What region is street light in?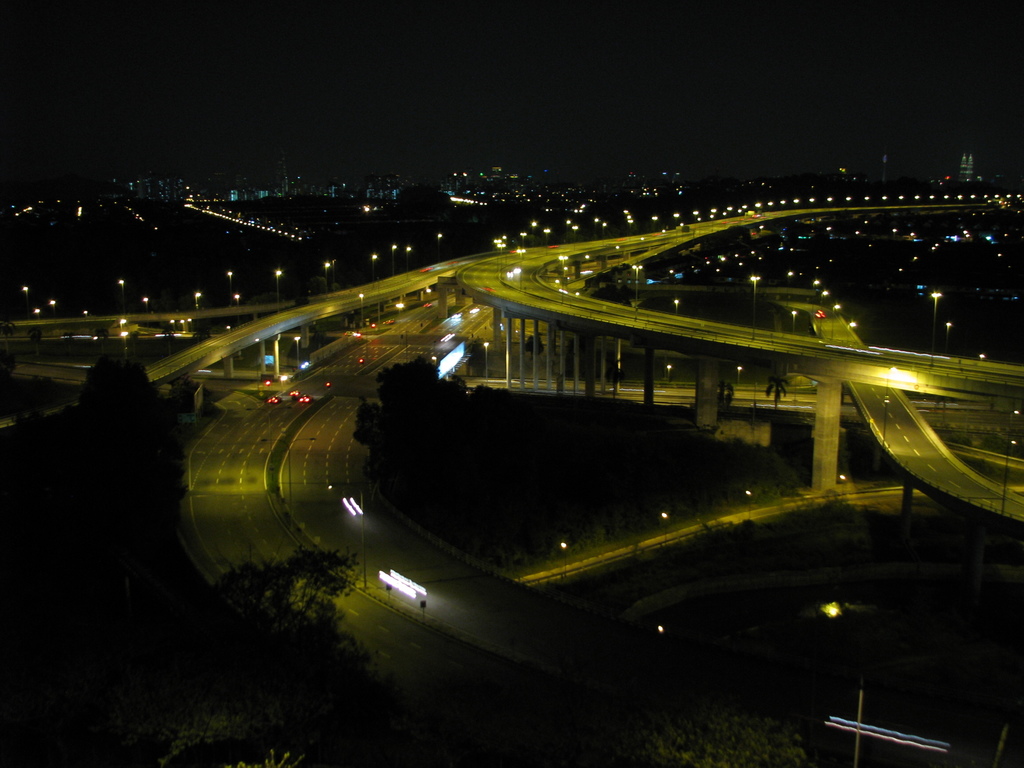
[left=942, top=317, right=950, bottom=352].
